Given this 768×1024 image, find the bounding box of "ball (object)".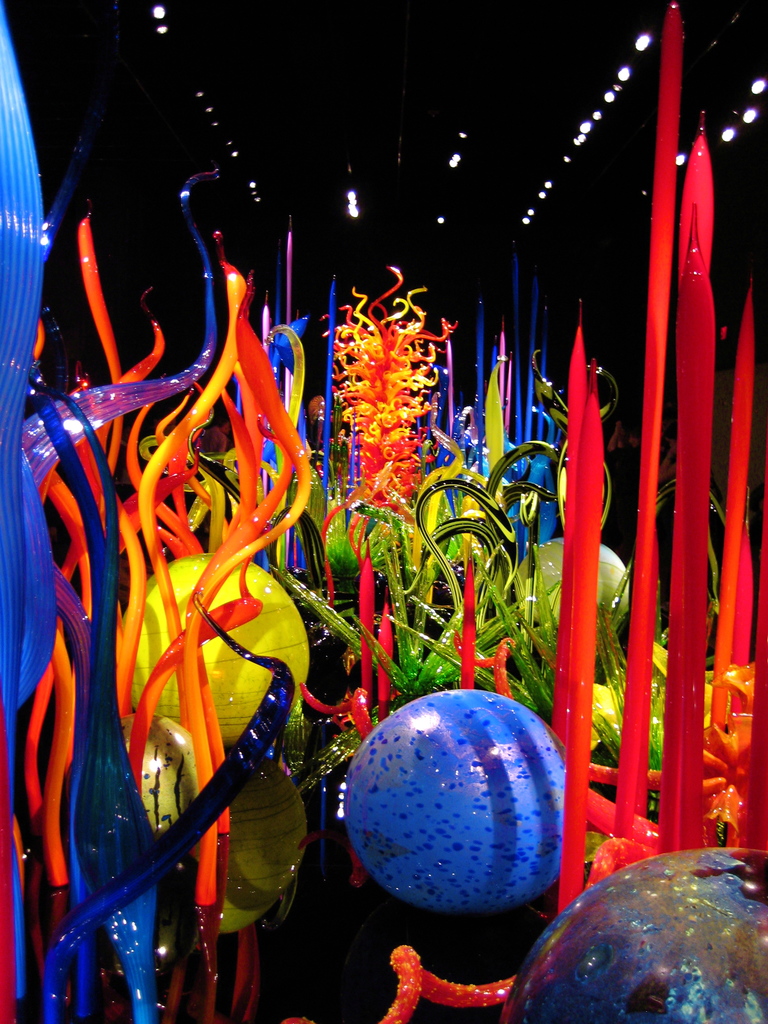
(109, 705, 203, 854).
